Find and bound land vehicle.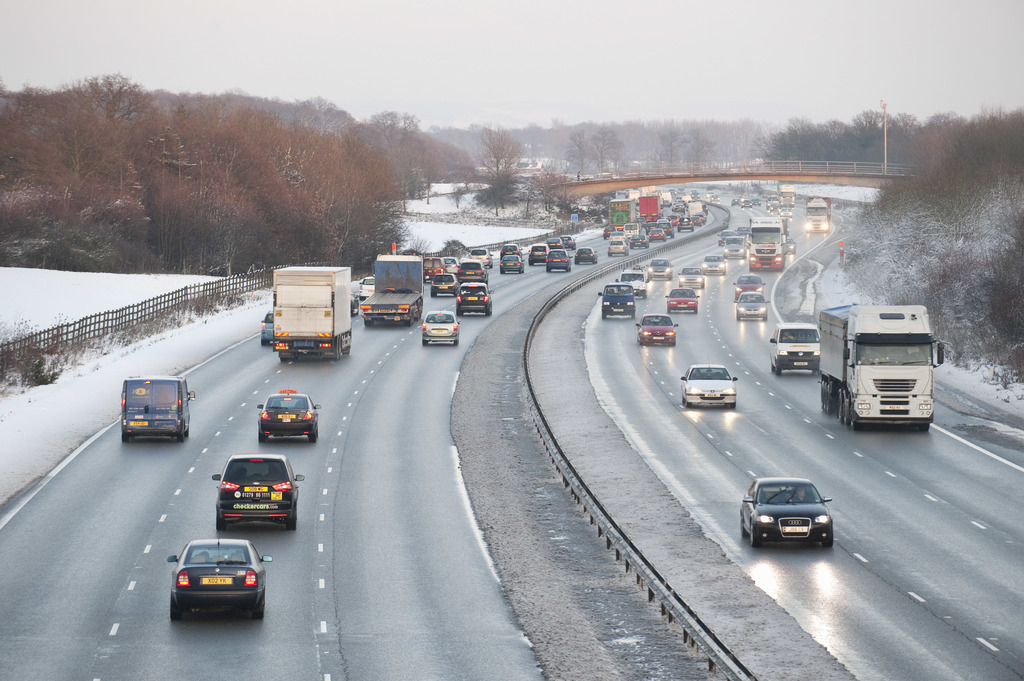
Bound: {"left": 456, "top": 279, "right": 495, "bottom": 316}.
